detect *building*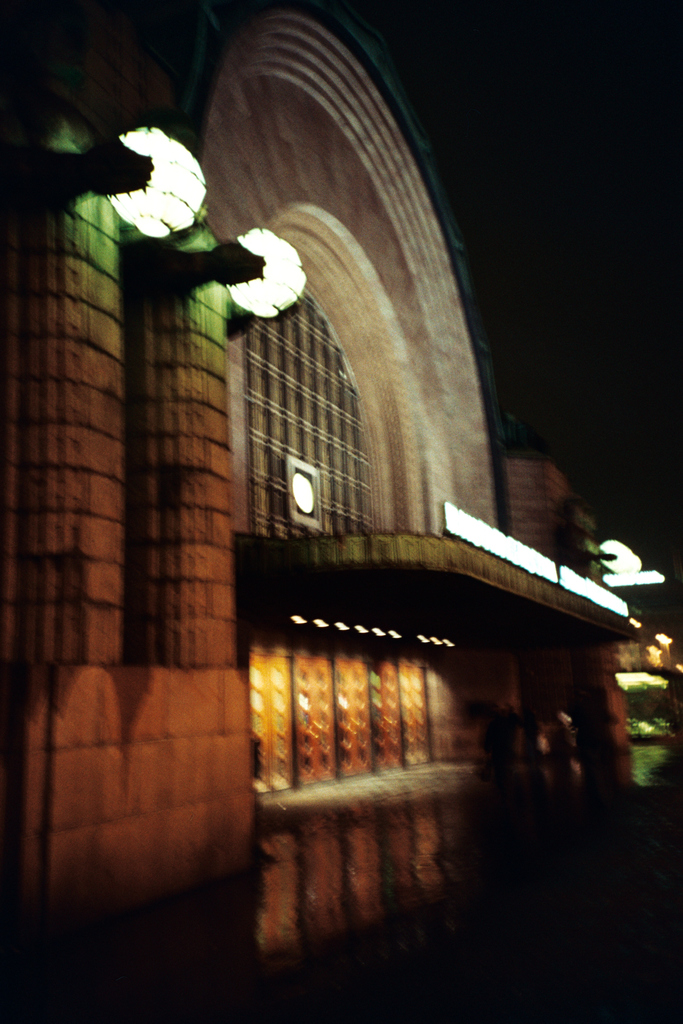
left=0, top=0, right=647, bottom=934
